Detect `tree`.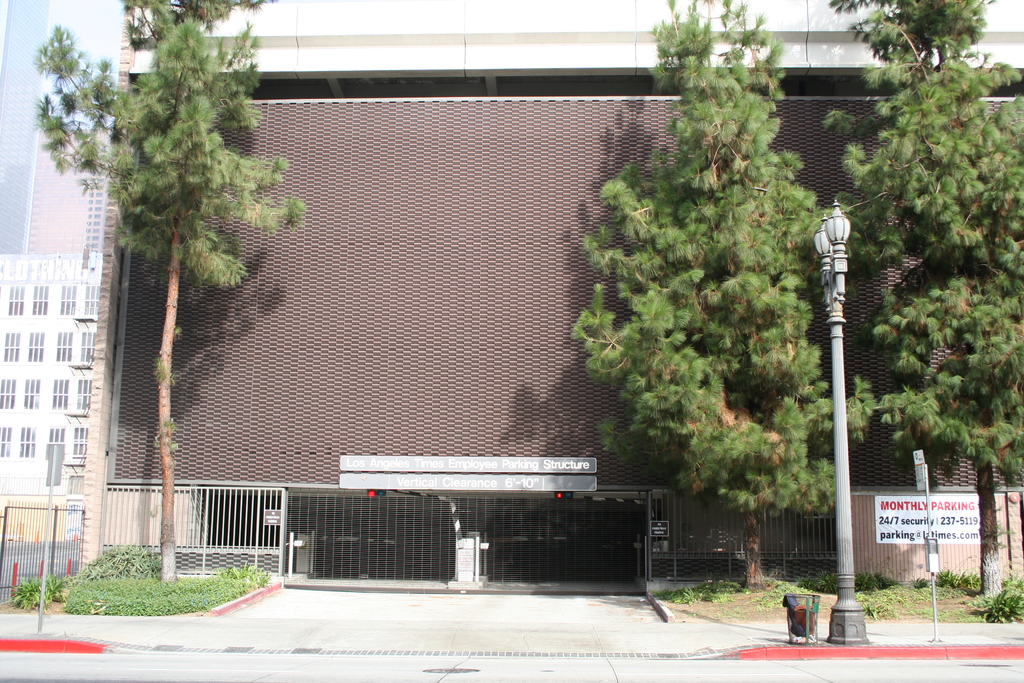
Detected at [589,34,841,529].
